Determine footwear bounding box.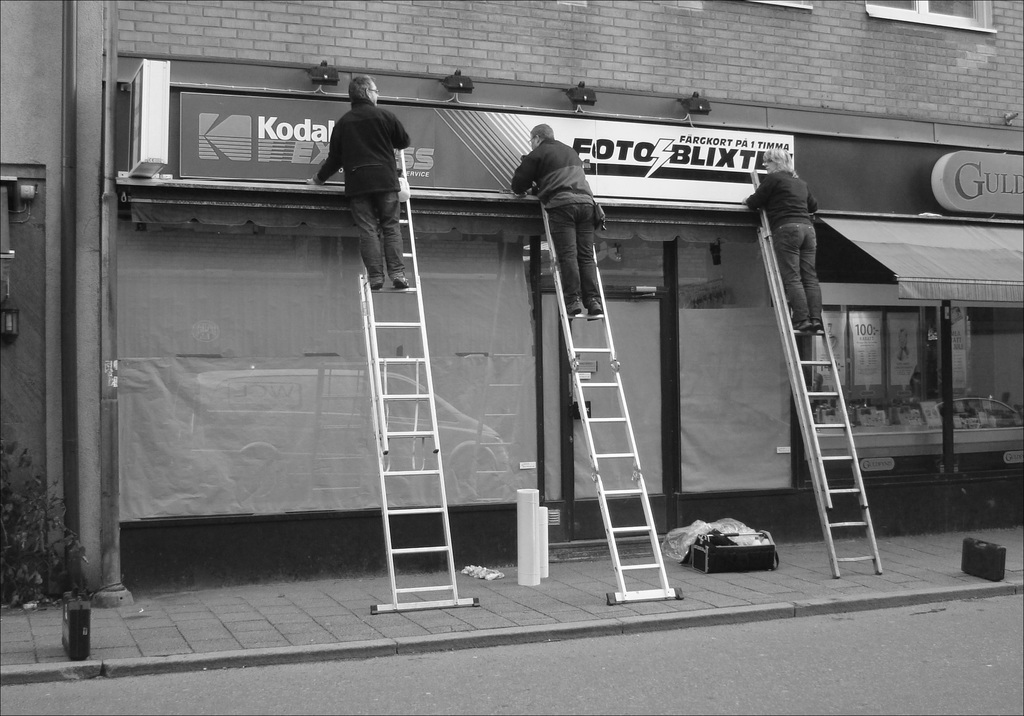
Determined: {"left": 794, "top": 318, "right": 808, "bottom": 330}.
